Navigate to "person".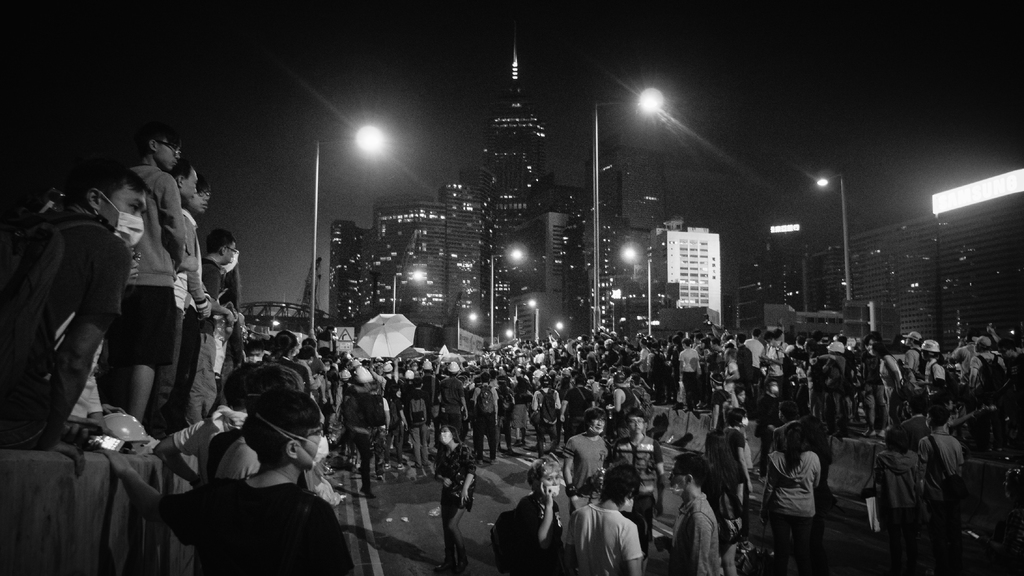
Navigation target: detection(613, 408, 659, 502).
